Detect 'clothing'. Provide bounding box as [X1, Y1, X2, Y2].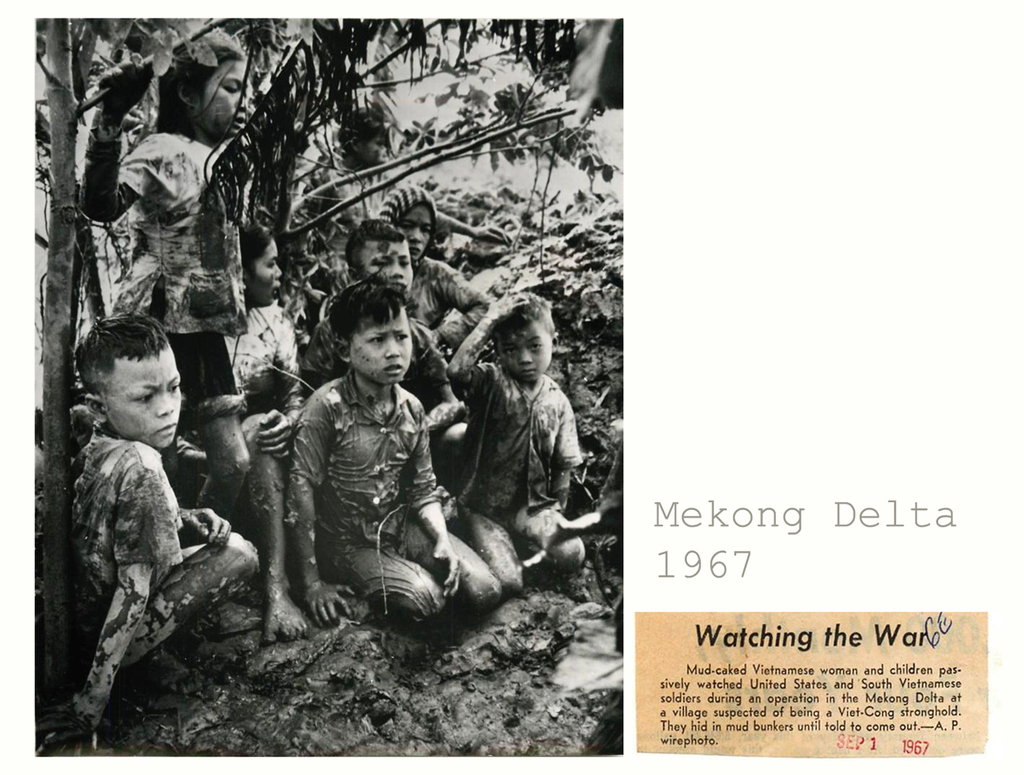
[285, 369, 478, 617].
